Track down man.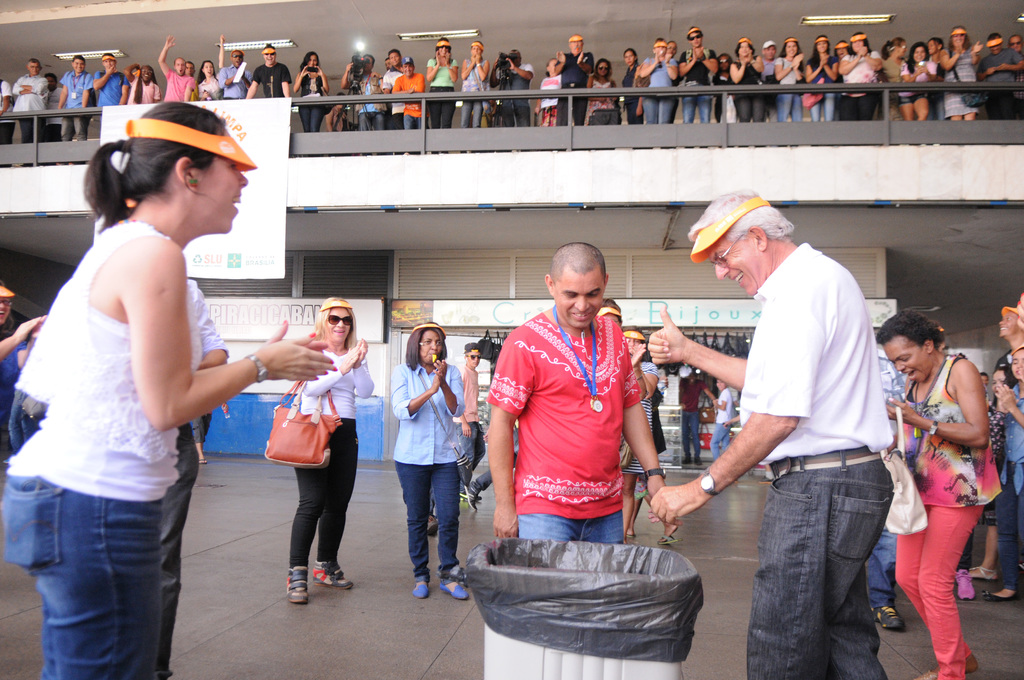
Tracked to 675, 374, 710, 462.
